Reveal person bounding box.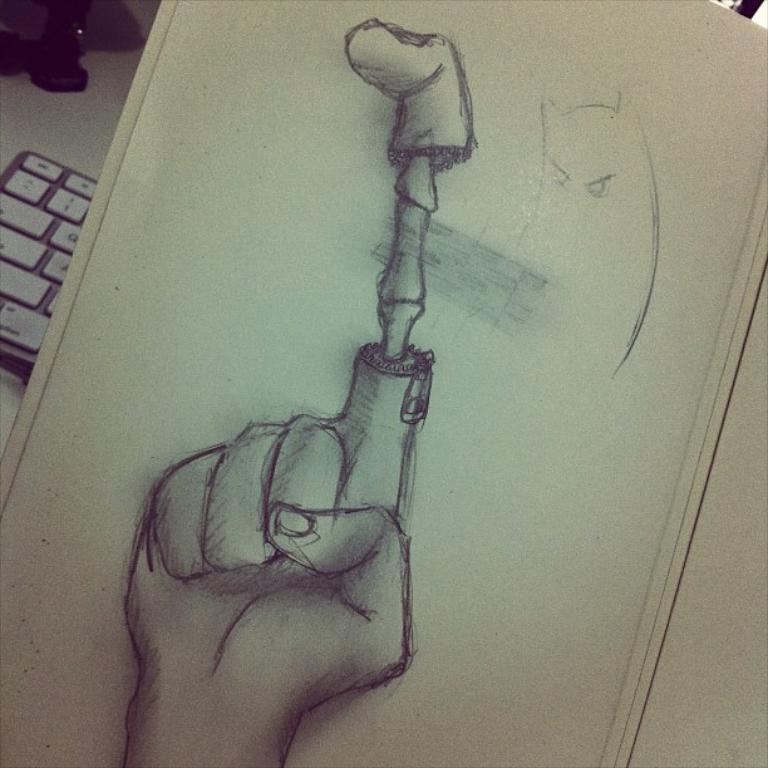
Revealed: l=122, t=335, r=433, b=763.
